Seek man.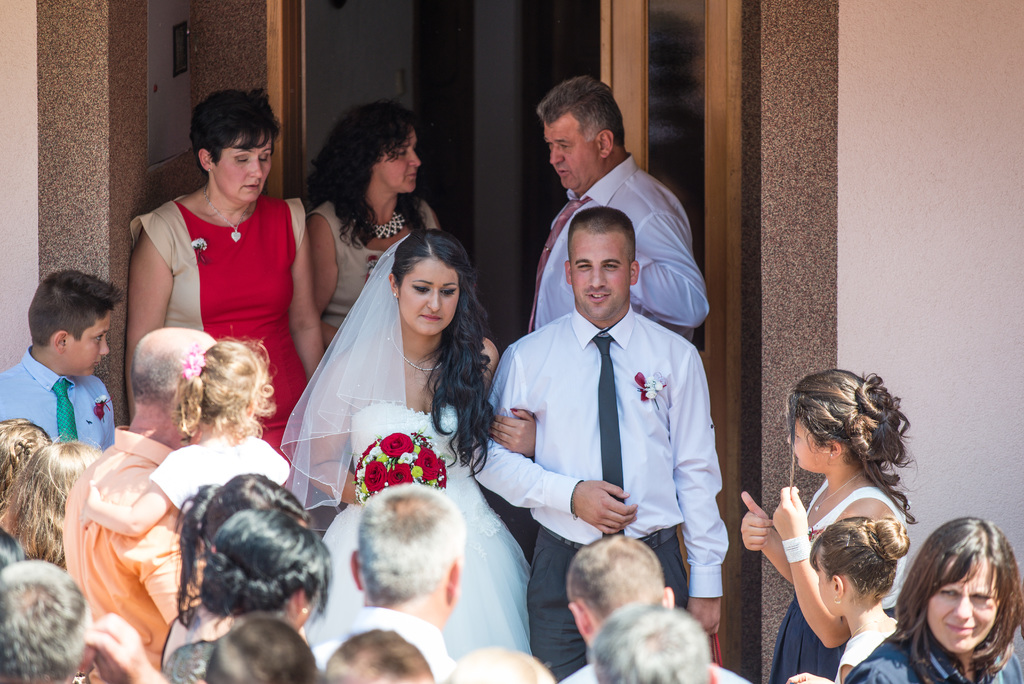
[left=489, top=142, right=727, bottom=649].
